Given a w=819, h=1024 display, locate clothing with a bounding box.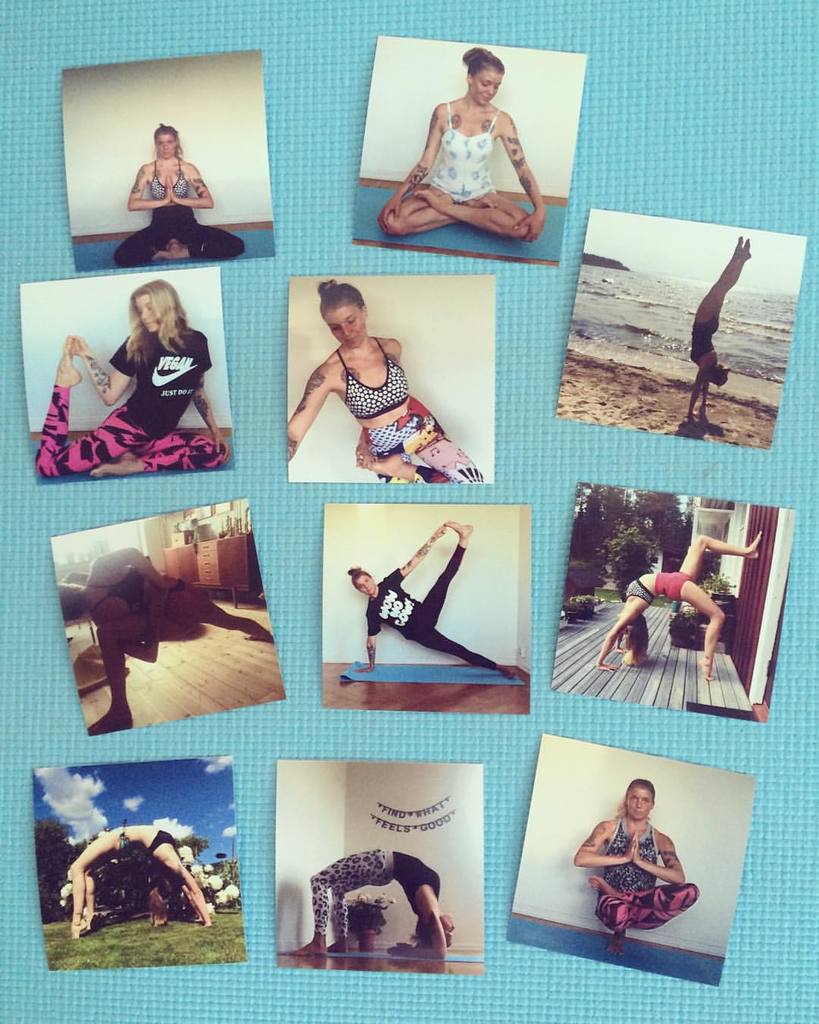
Located: rect(115, 155, 248, 261).
